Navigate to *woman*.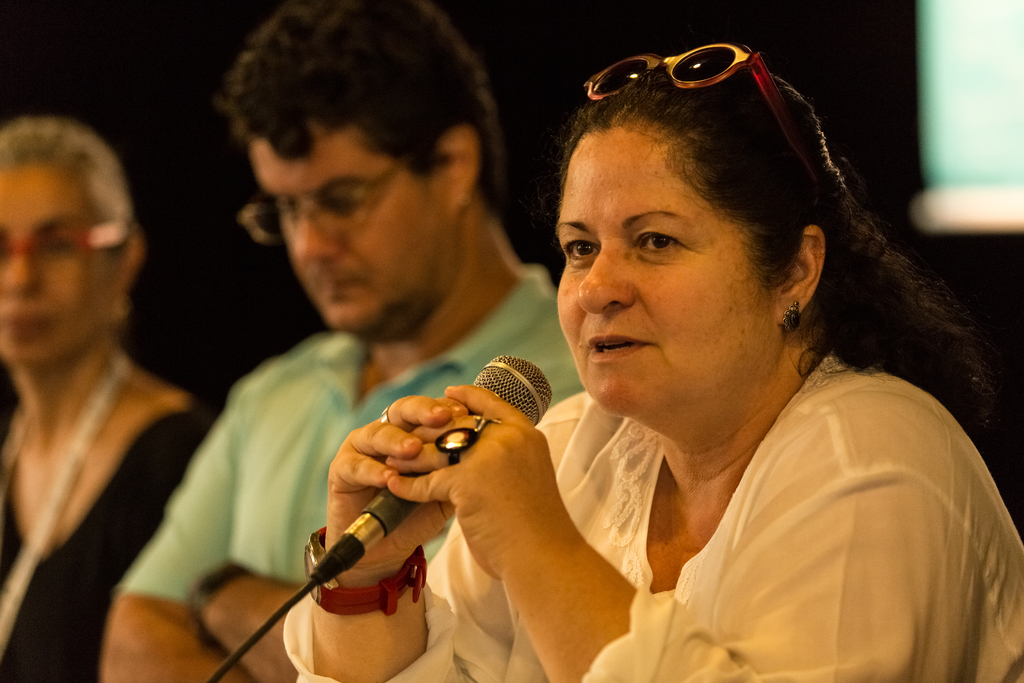
Navigation target: (342,32,989,677).
